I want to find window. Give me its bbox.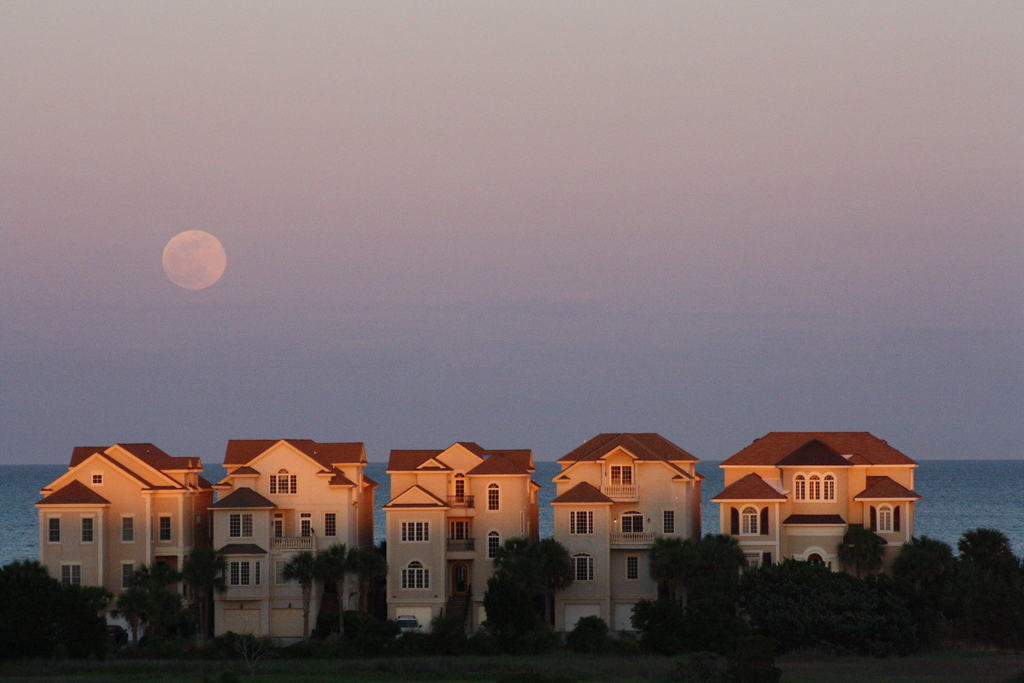
273/561/286/585.
